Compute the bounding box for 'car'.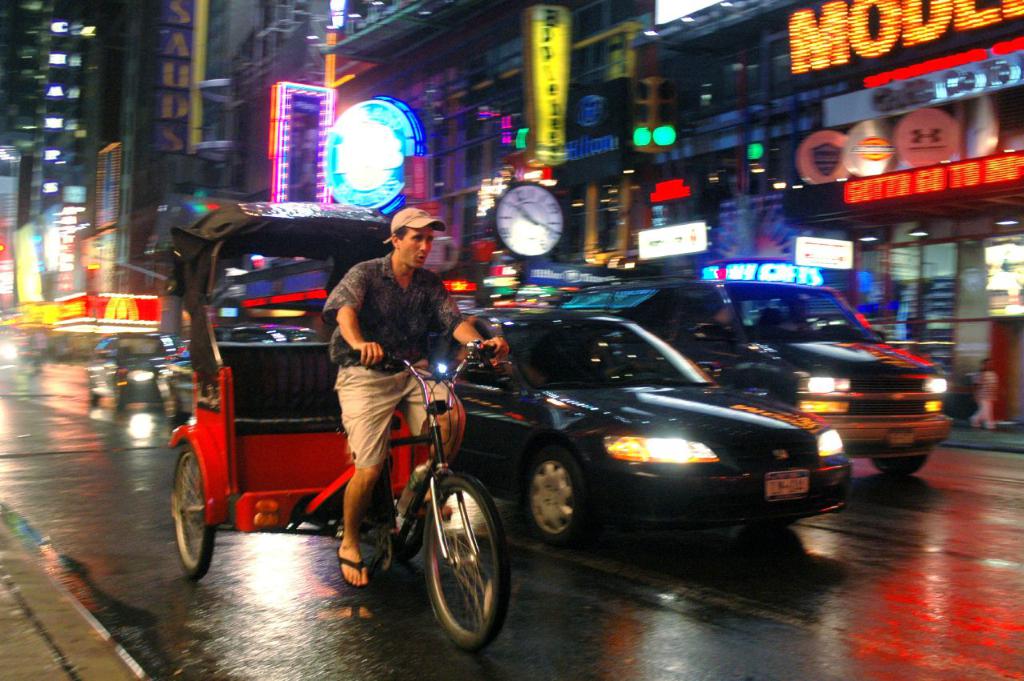
left=448, top=306, right=858, bottom=543.
